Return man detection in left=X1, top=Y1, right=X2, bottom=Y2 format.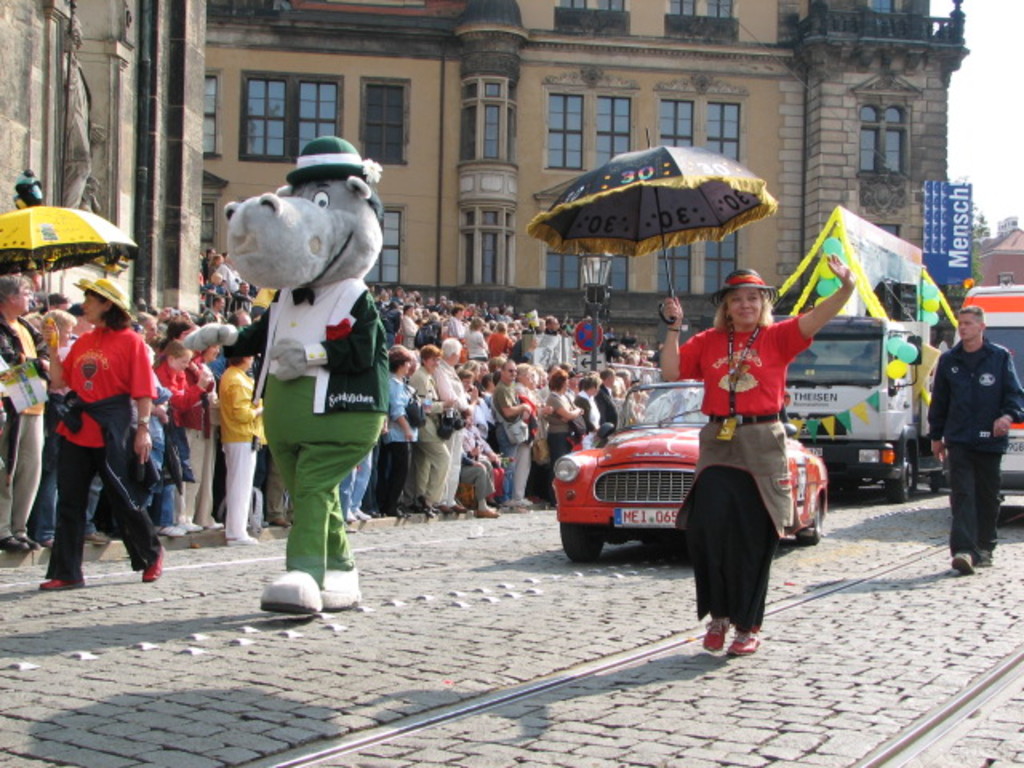
left=491, top=360, right=534, bottom=506.
